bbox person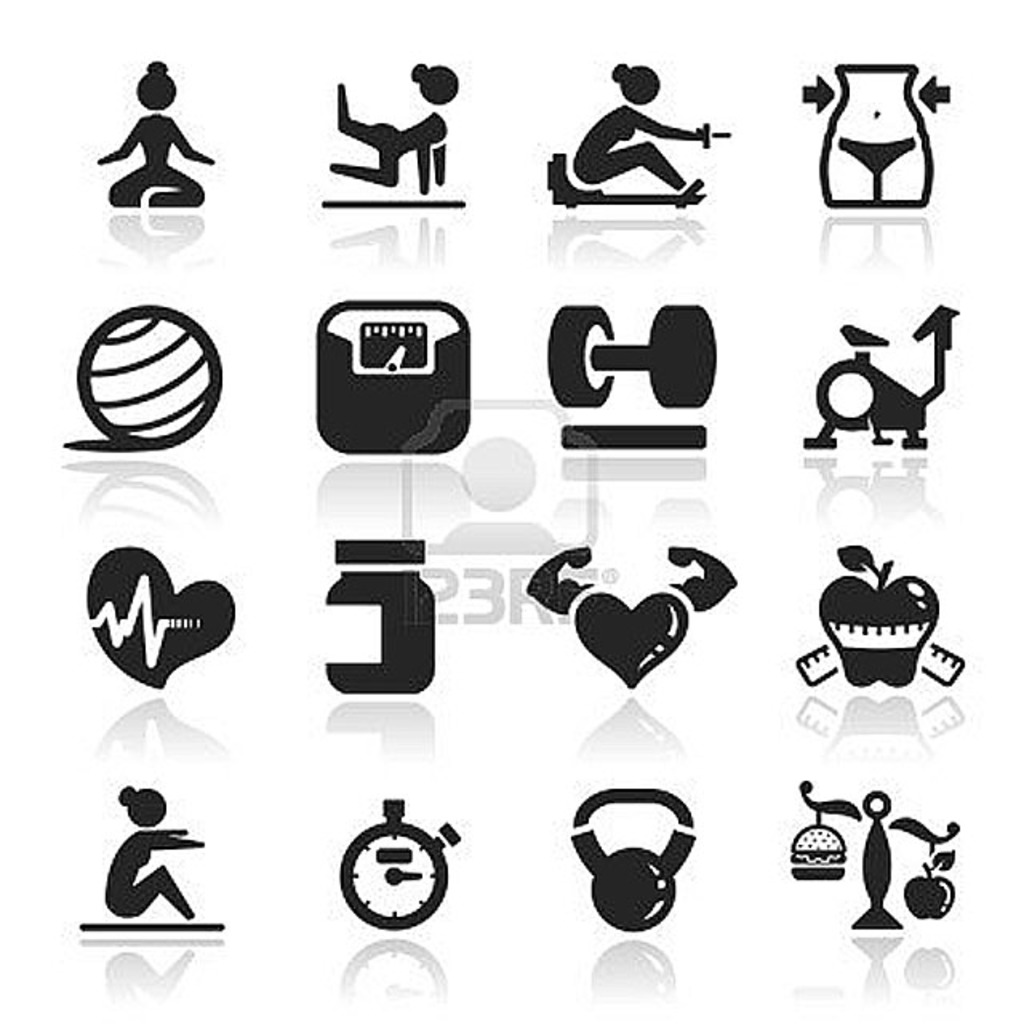
[left=99, top=59, right=213, bottom=210]
